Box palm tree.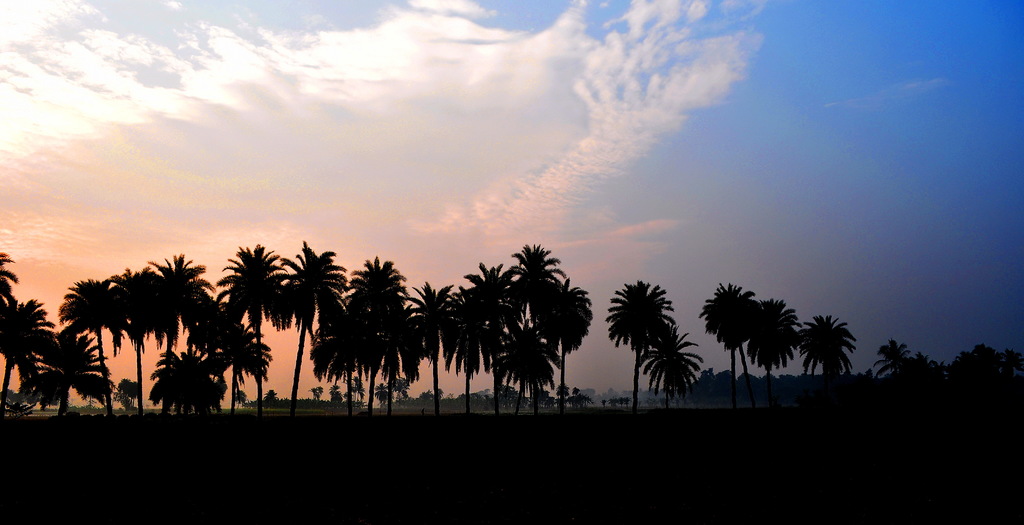
l=479, t=316, r=536, b=410.
